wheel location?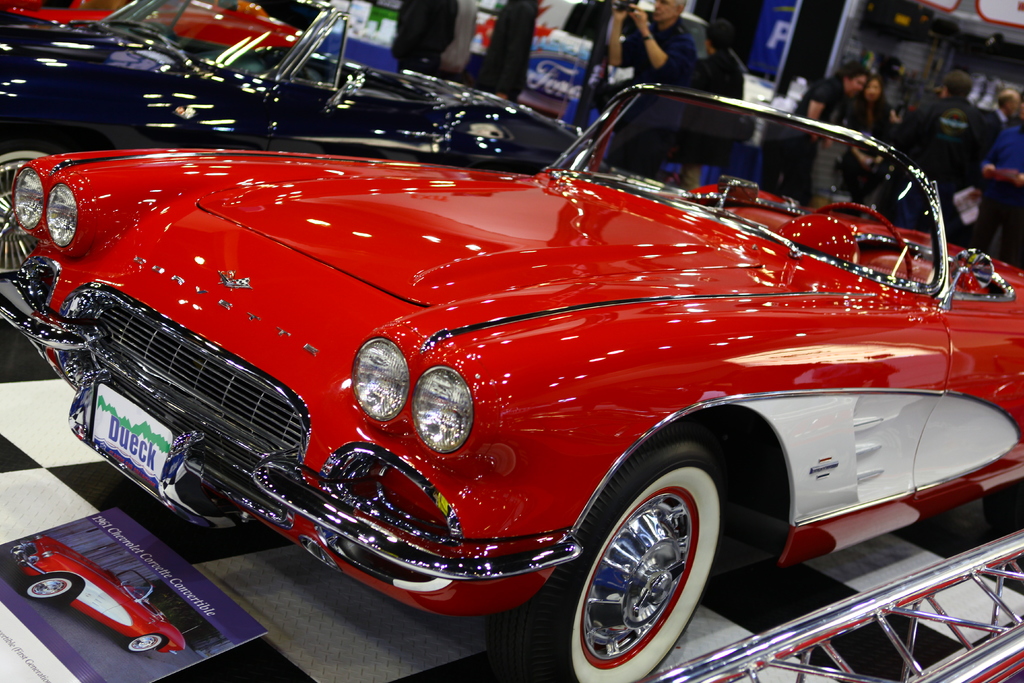
BBox(26, 575, 73, 602)
